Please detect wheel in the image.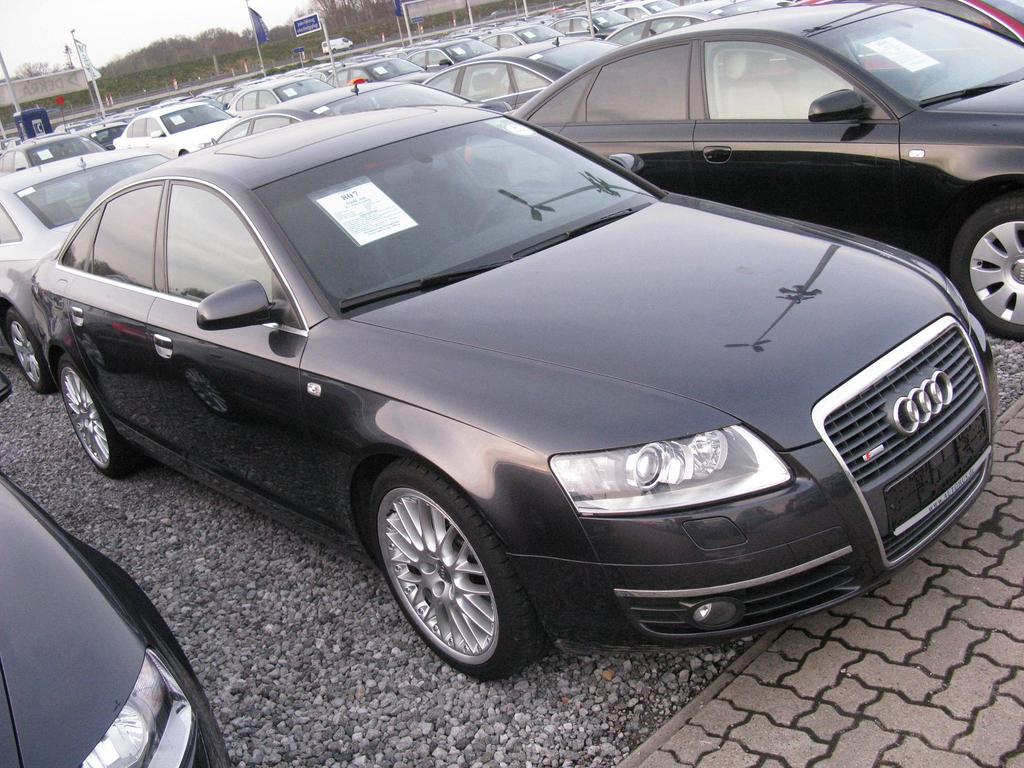
<region>467, 188, 525, 243</region>.
